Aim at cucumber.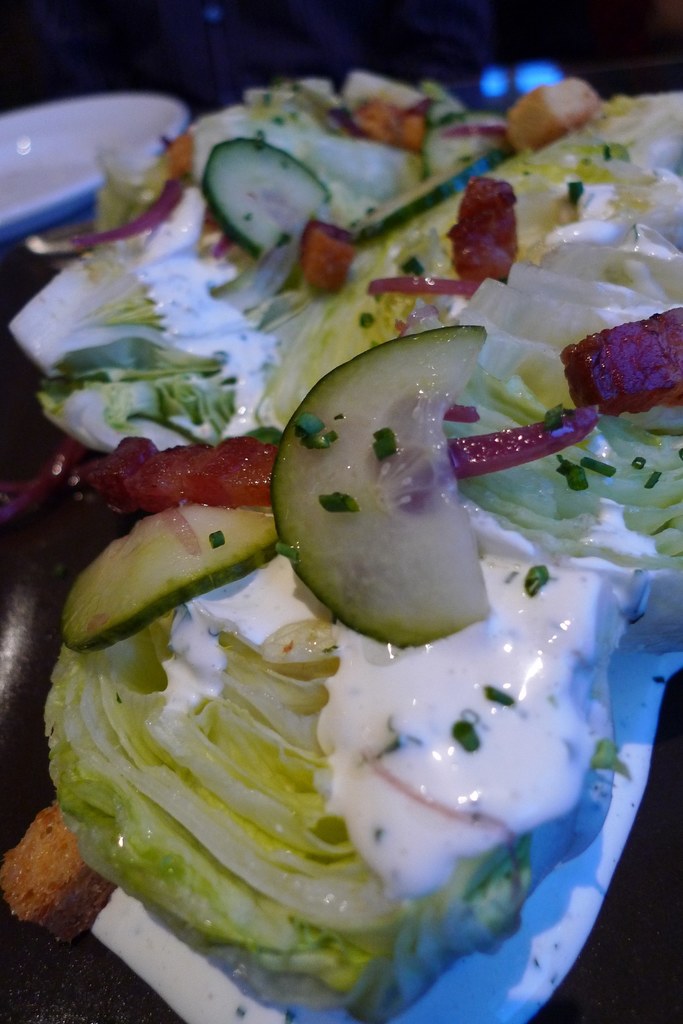
Aimed at <box>426,106,504,176</box>.
